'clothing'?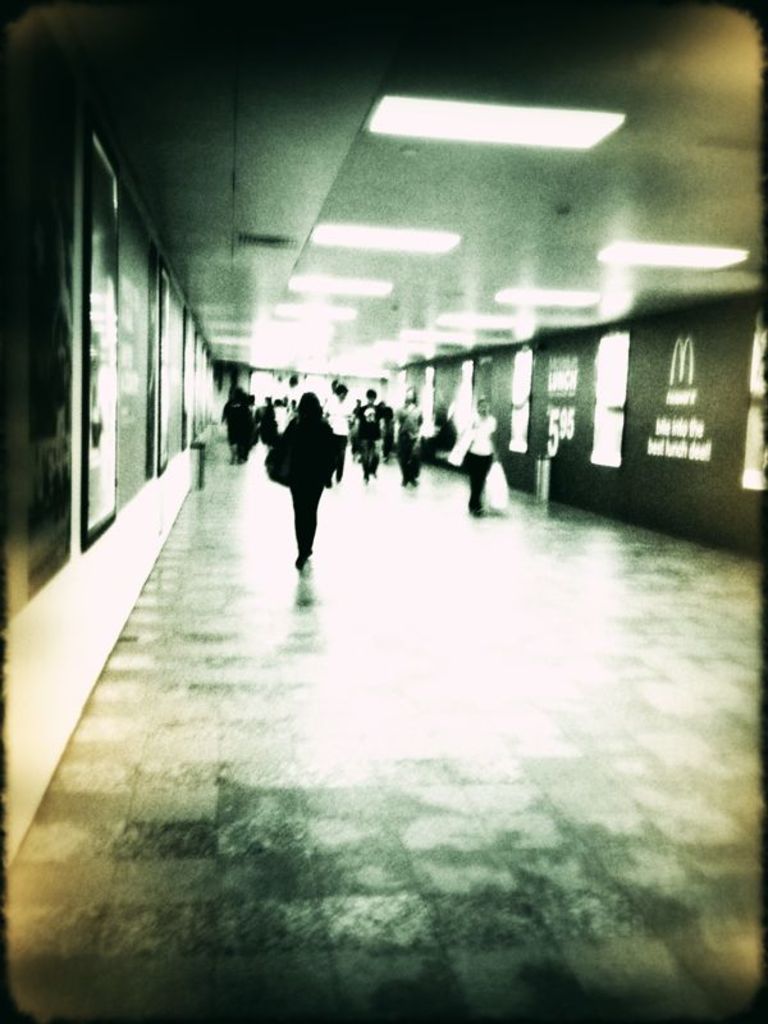
<bbox>365, 404, 374, 481</bbox>
